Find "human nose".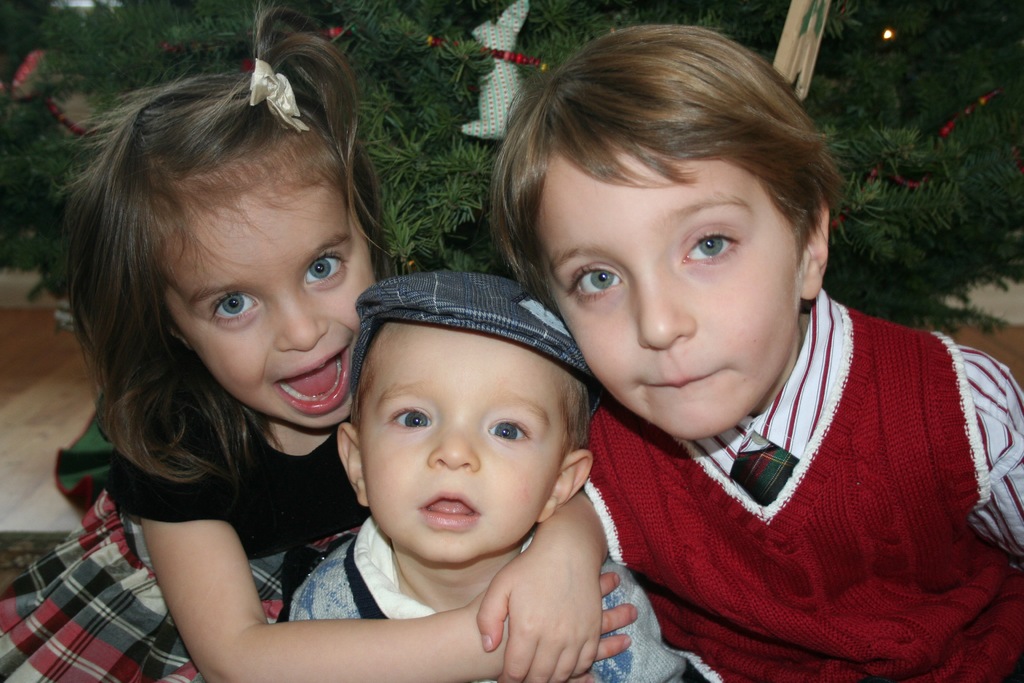
[x1=639, y1=267, x2=692, y2=347].
